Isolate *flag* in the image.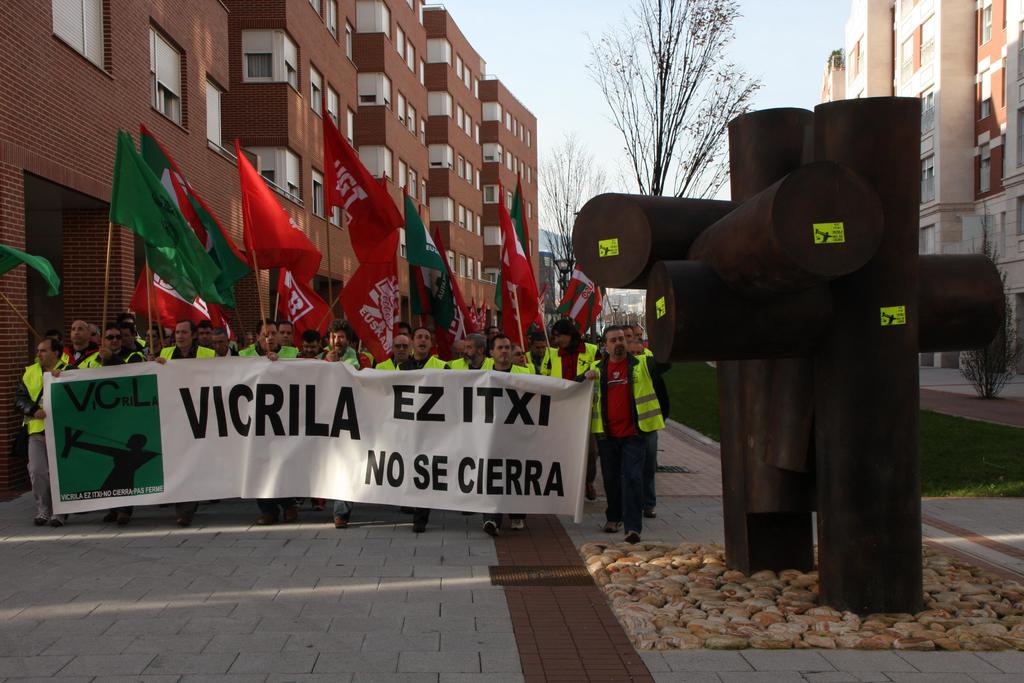
Isolated region: Rect(559, 265, 604, 333).
